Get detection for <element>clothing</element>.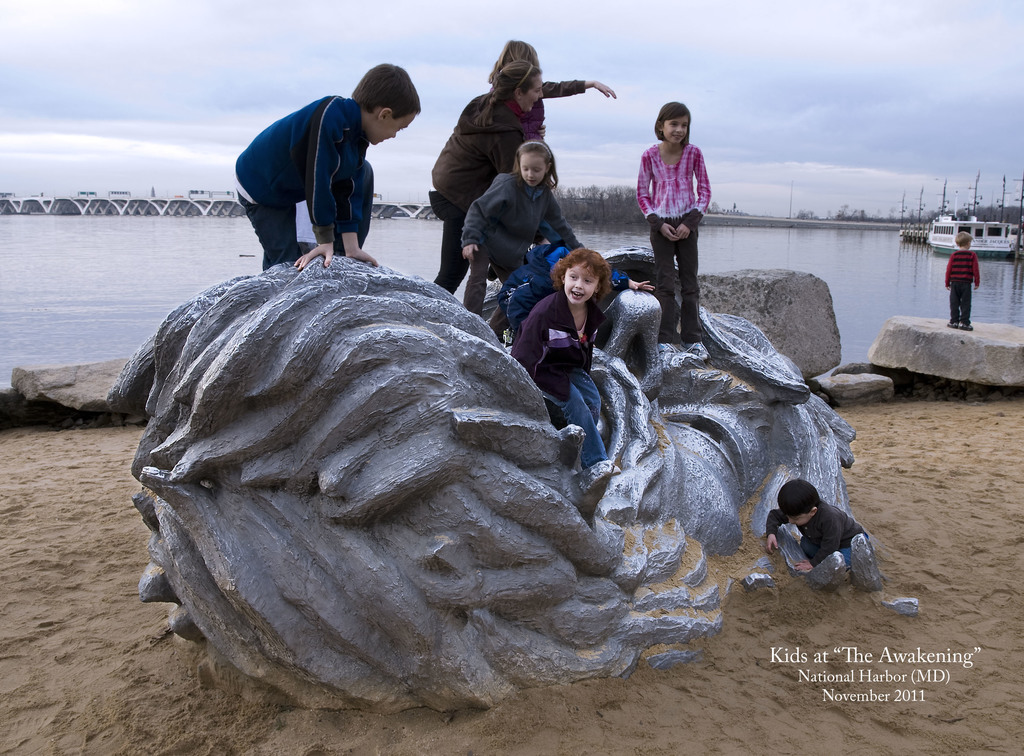
Detection: [765, 500, 875, 571].
